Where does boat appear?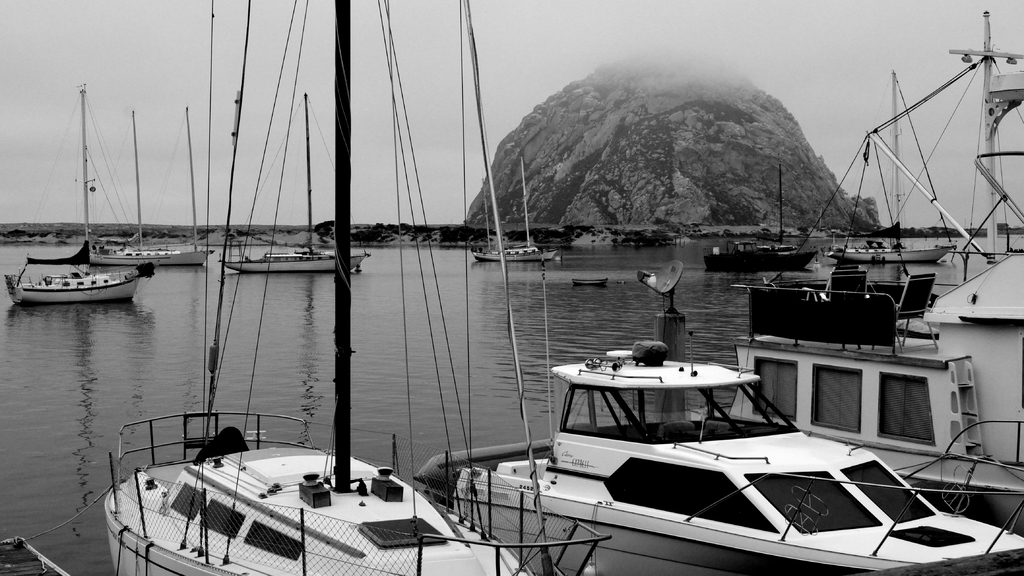
Appears at l=491, t=315, r=974, b=547.
